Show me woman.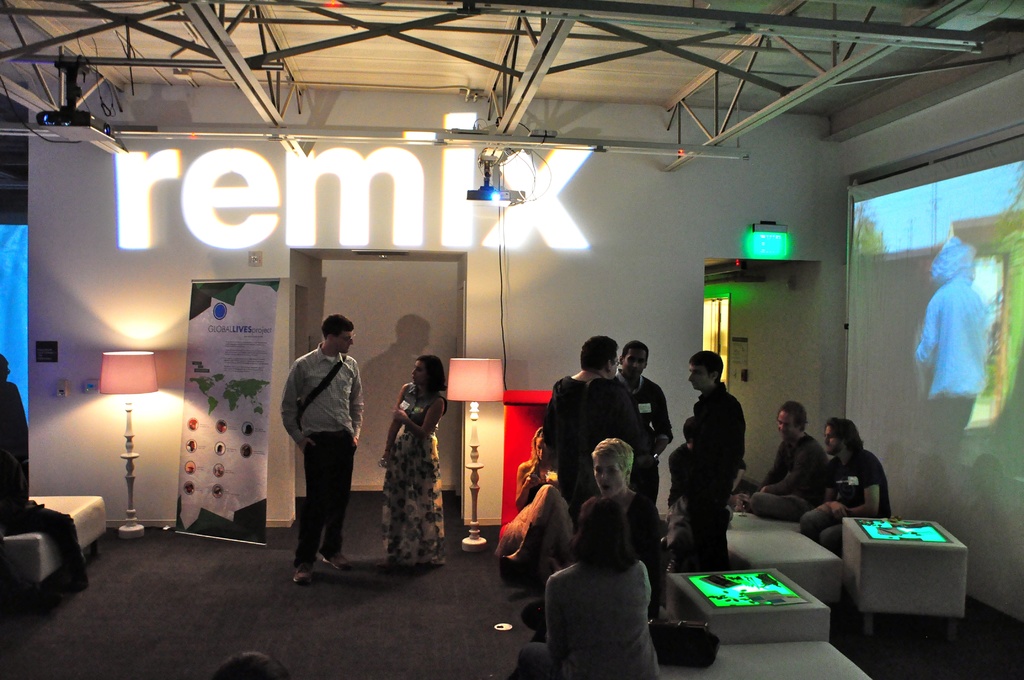
woman is here: <box>371,346,450,573</box>.
